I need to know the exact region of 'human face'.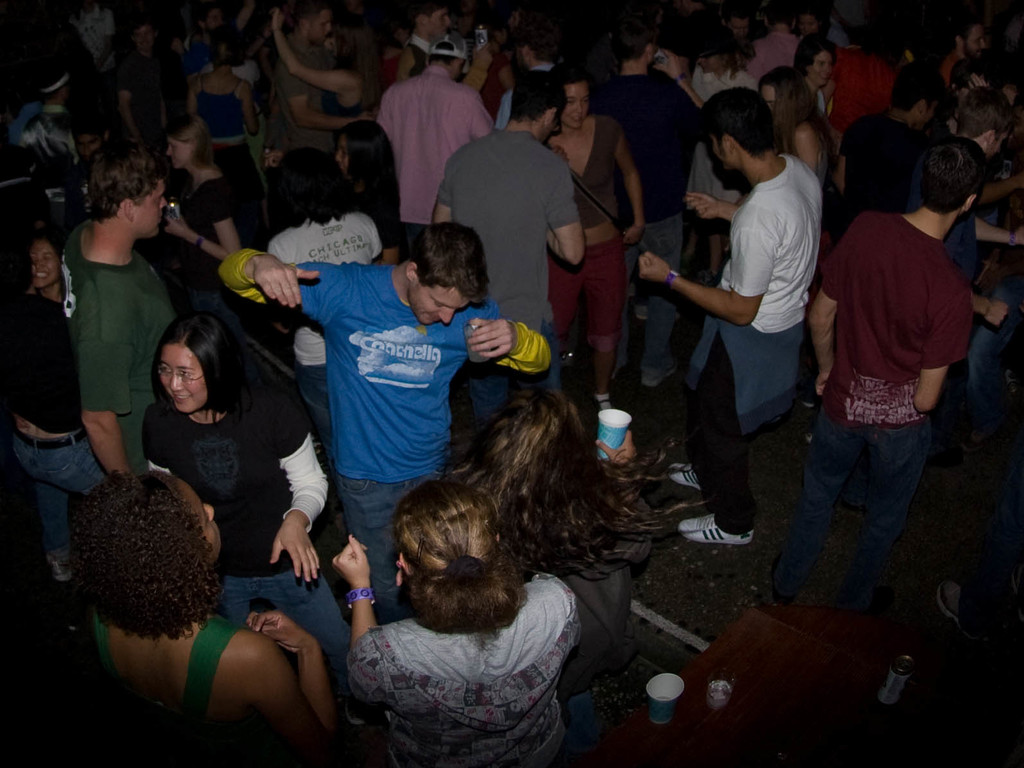
Region: Rect(759, 86, 779, 114).
